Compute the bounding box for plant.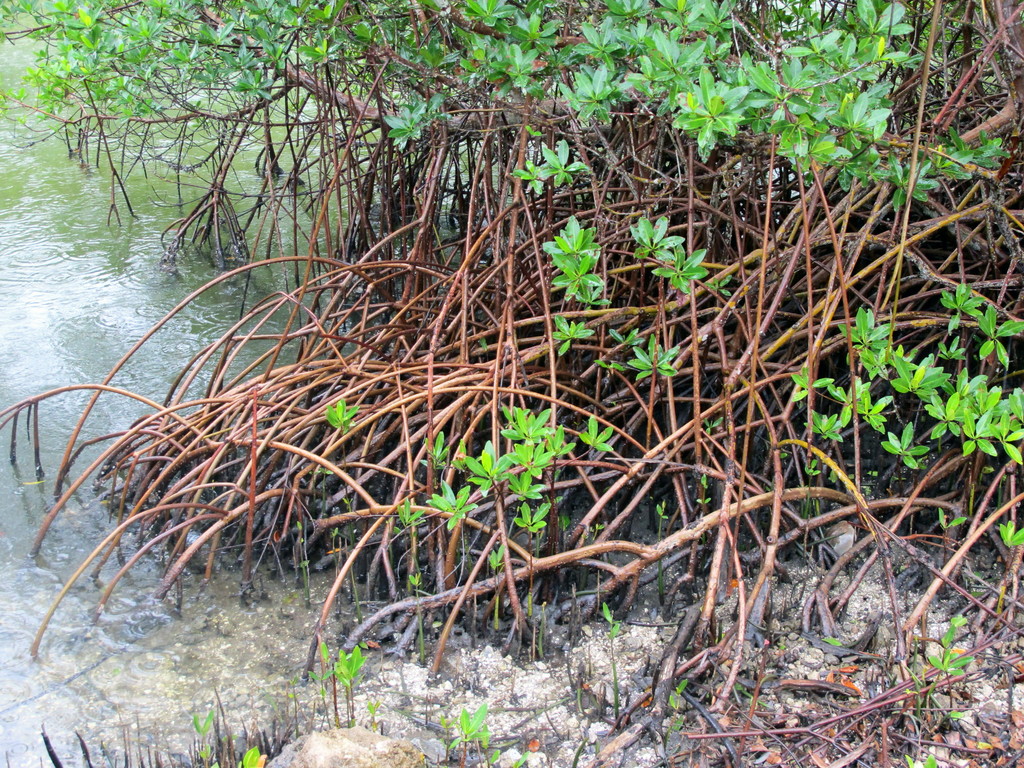
select_region(648, 505, 671, 553).
